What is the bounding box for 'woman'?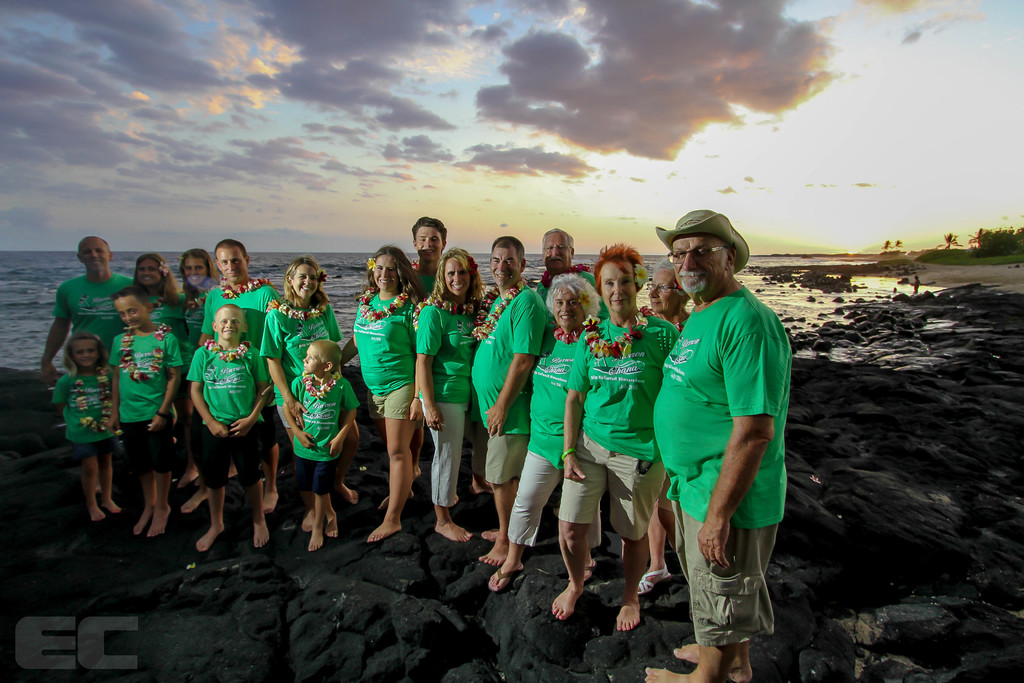
<box>617,256,698,599</box>.
